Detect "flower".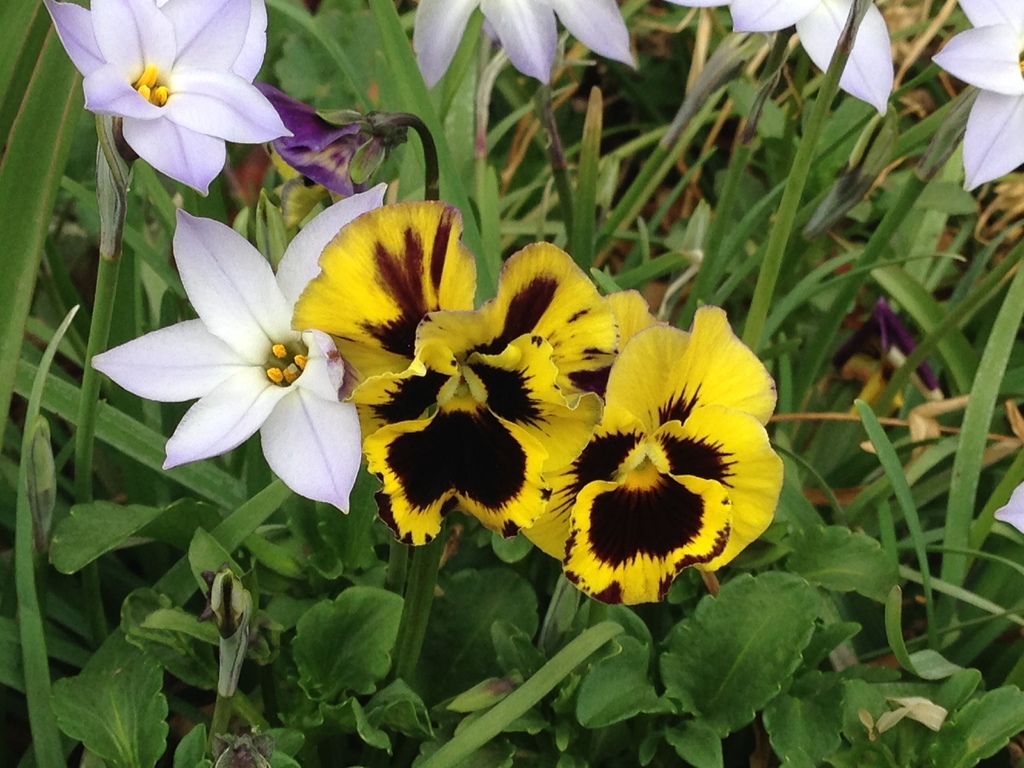
Detected at x1=66, y1=0, x2=298, y2=177.
